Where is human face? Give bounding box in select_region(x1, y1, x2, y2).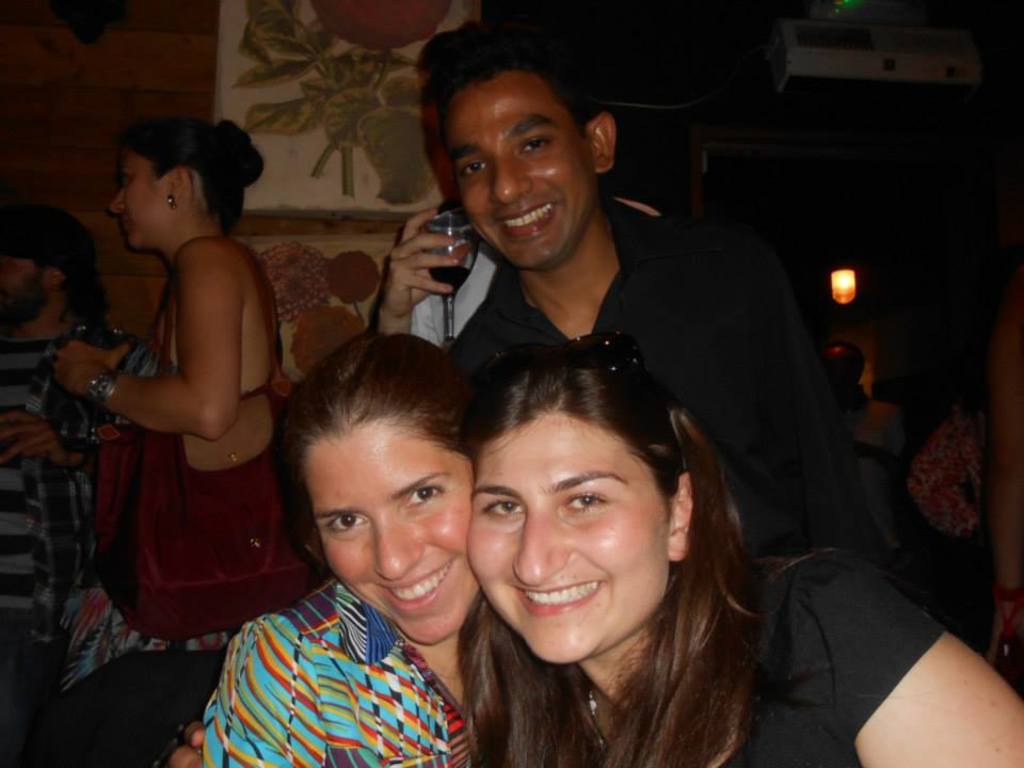
select_region(308, 411, 481, 649).
